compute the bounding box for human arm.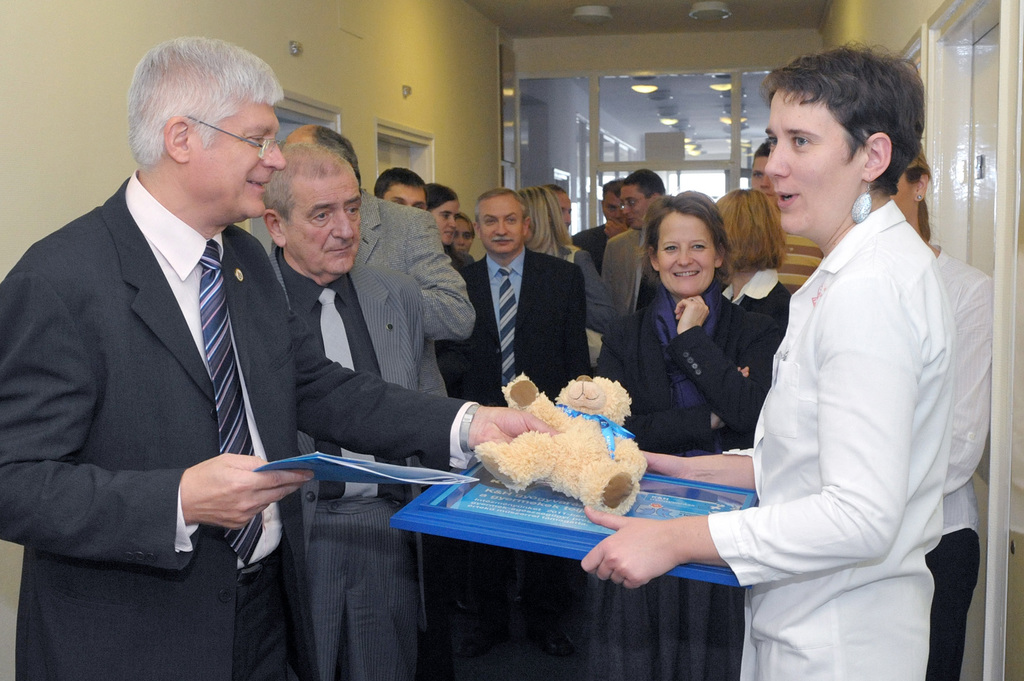
bbox=(605, 216, 630, 239).
